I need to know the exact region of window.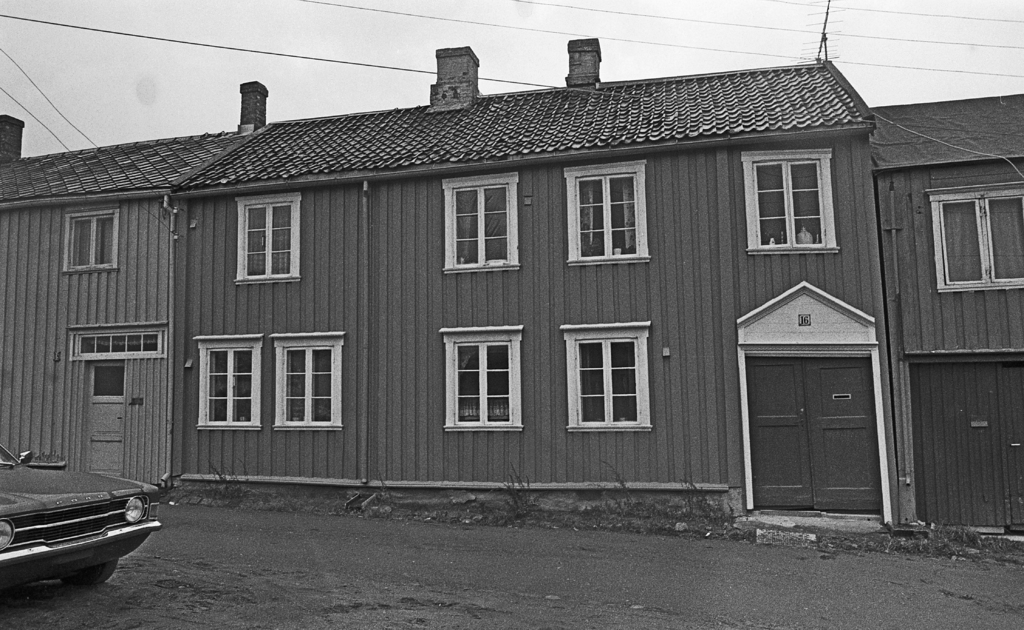
Region: [562,159,651,267].
